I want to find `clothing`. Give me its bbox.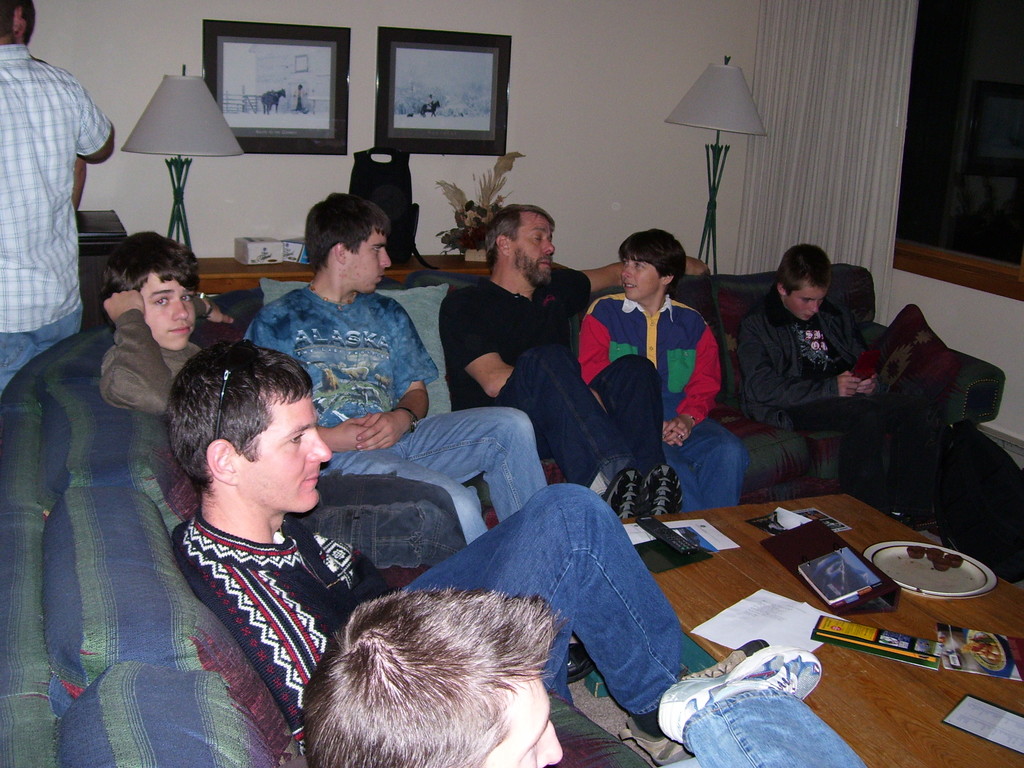
[left=440, top=276, right=668, bottom=483].
